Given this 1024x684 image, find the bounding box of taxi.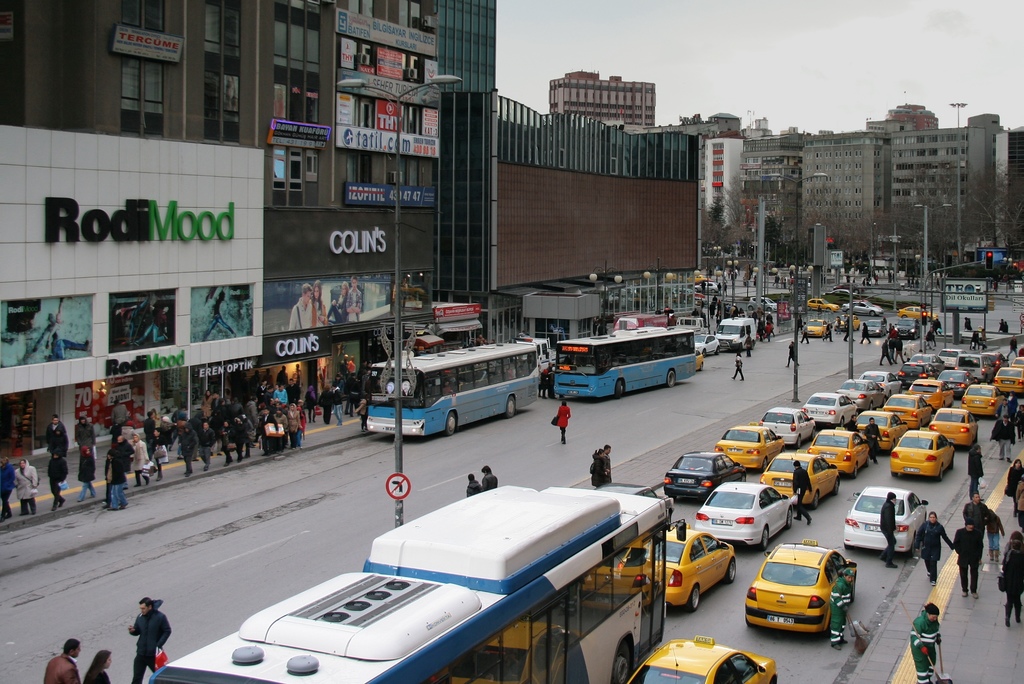
bbox=[804, 423, 872, 477].
